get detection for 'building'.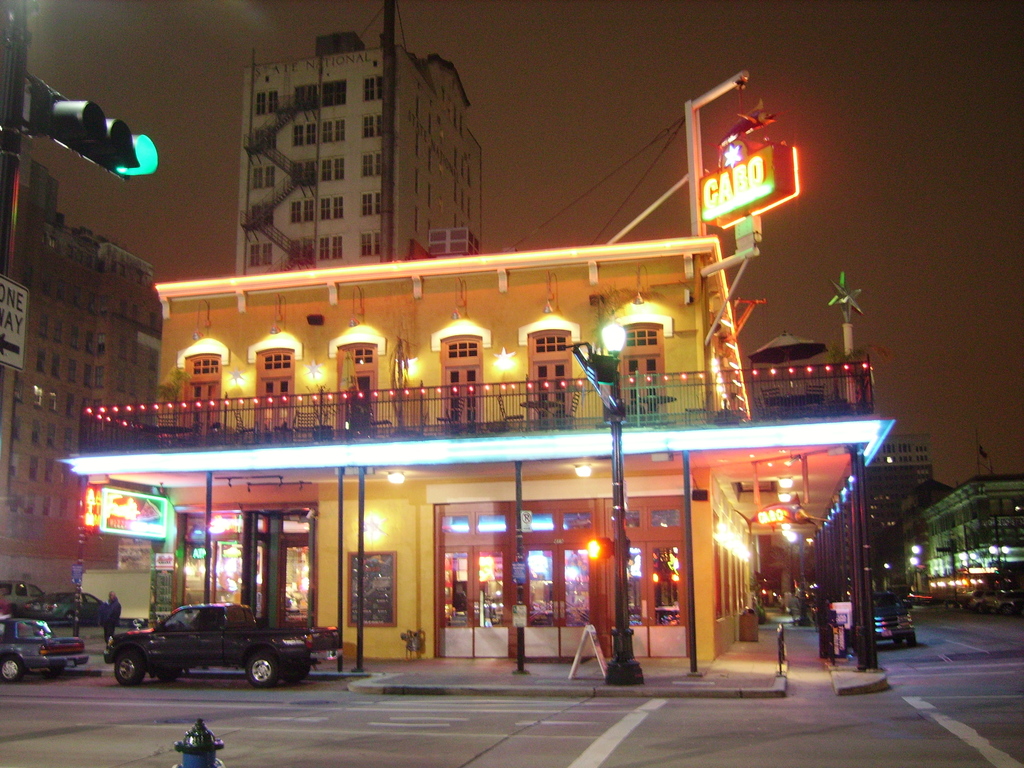
Detection: bbox=[912, 470, 1023, 601].
